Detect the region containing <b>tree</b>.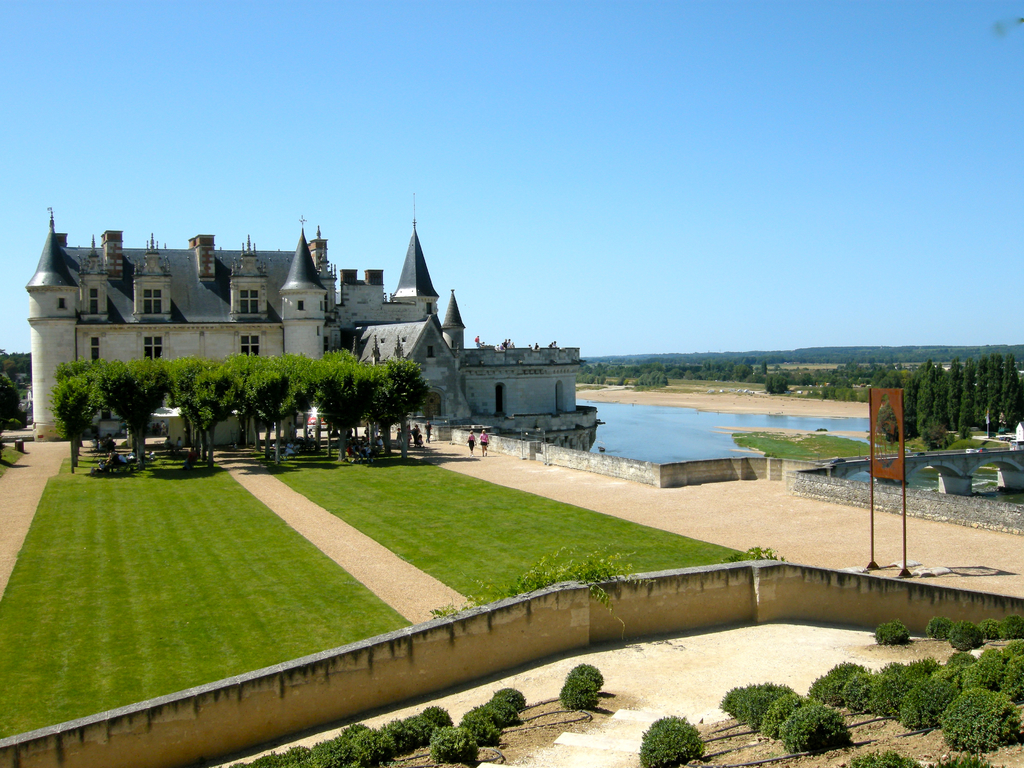
(x1=111, y1=357, x2=165, y2=461).
